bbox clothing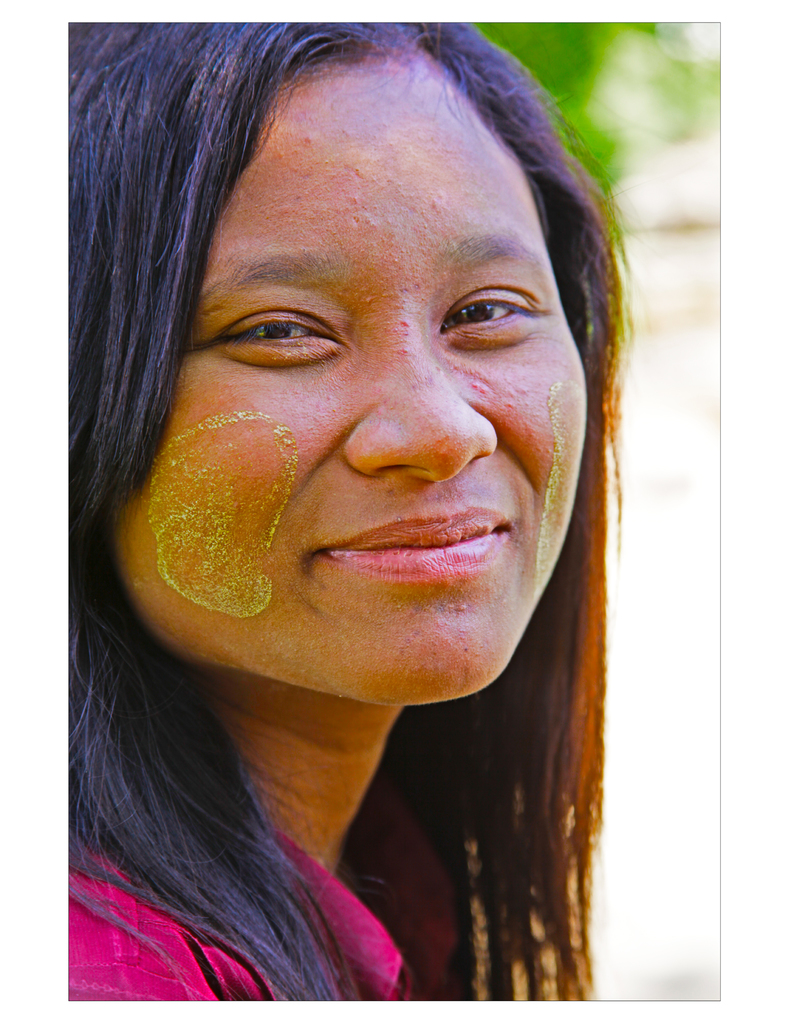
{"x1": 68, "y1": 772, "x2": 464, "y2": 1001}
